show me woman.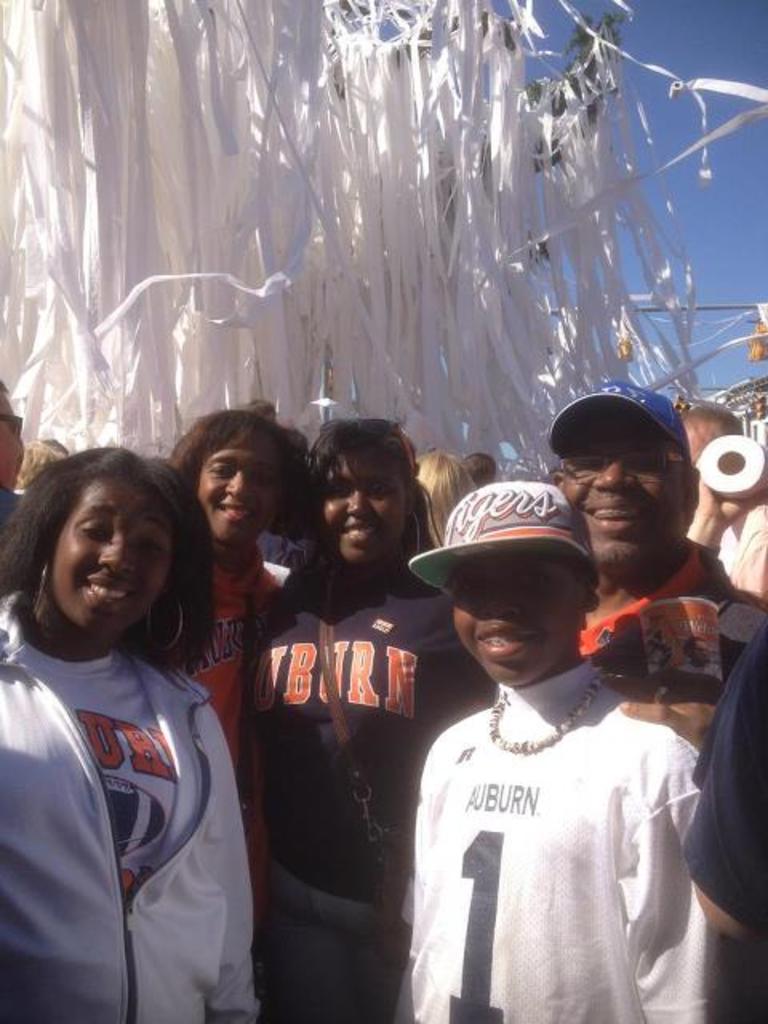
woman is here: 410/445/483/571.
